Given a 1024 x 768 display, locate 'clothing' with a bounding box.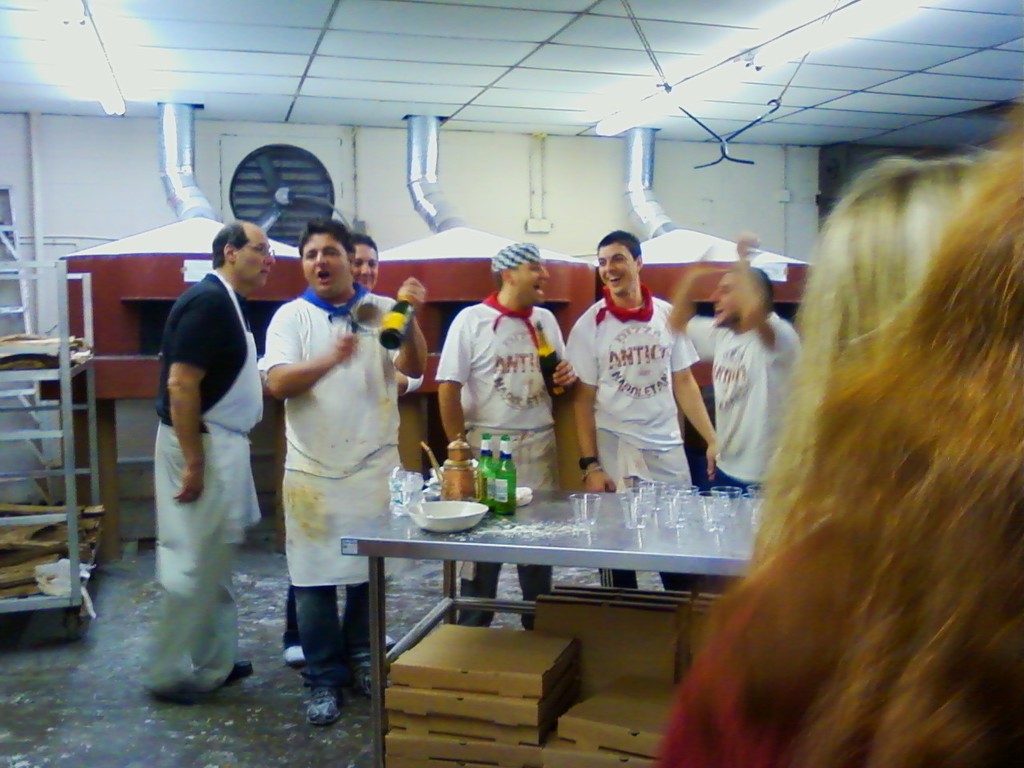
Located: l=266, t=282, r=396, b=678.
